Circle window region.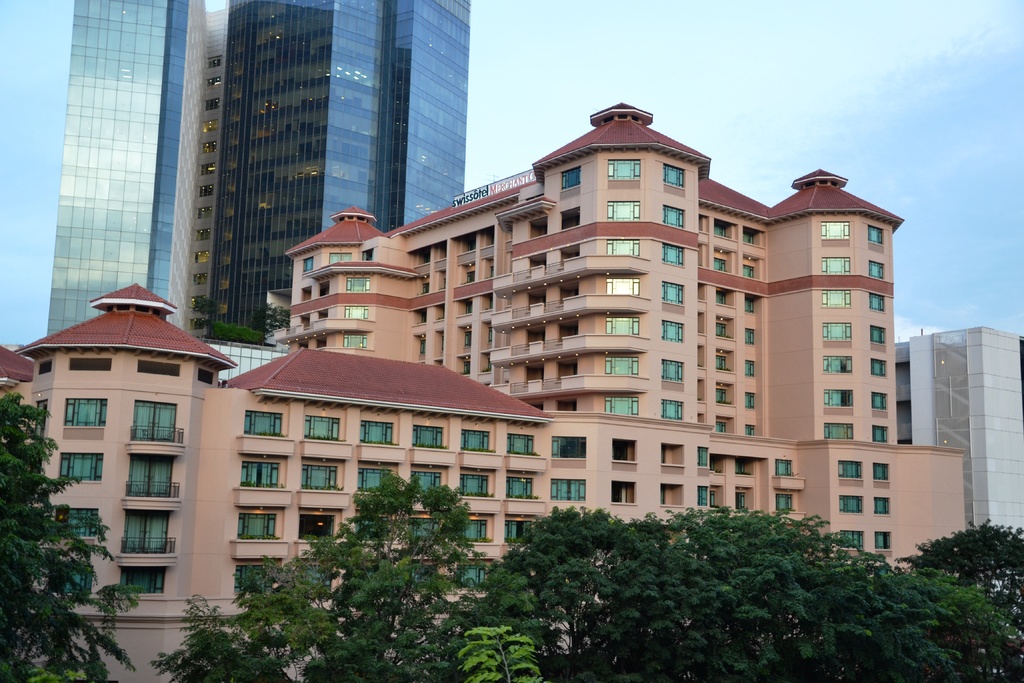
Region: box(506, 431, 537, 456).
